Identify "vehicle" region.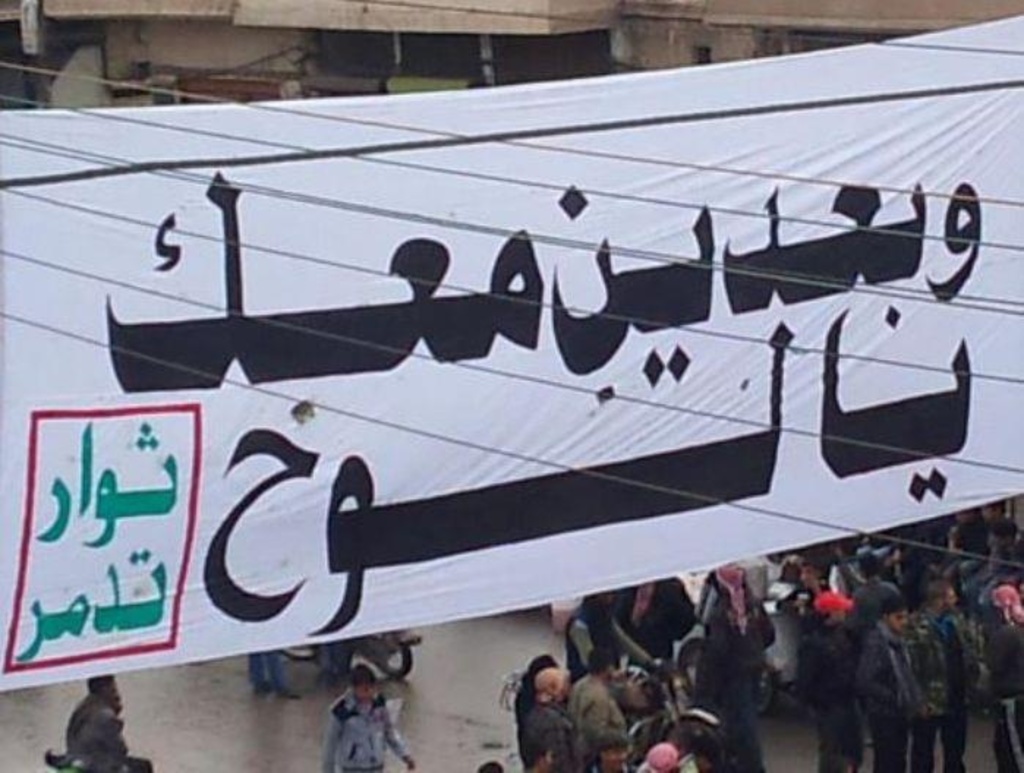
Region: bbox=(281, 627, 420, 678).
